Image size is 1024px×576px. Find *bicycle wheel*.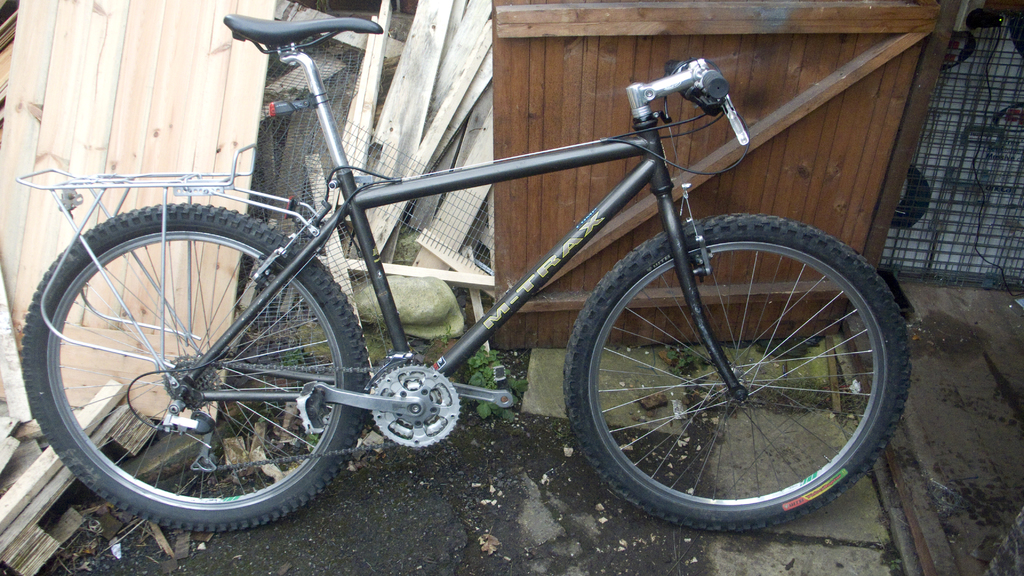
<bbox>15, 198, 370, 536</bbox>.
